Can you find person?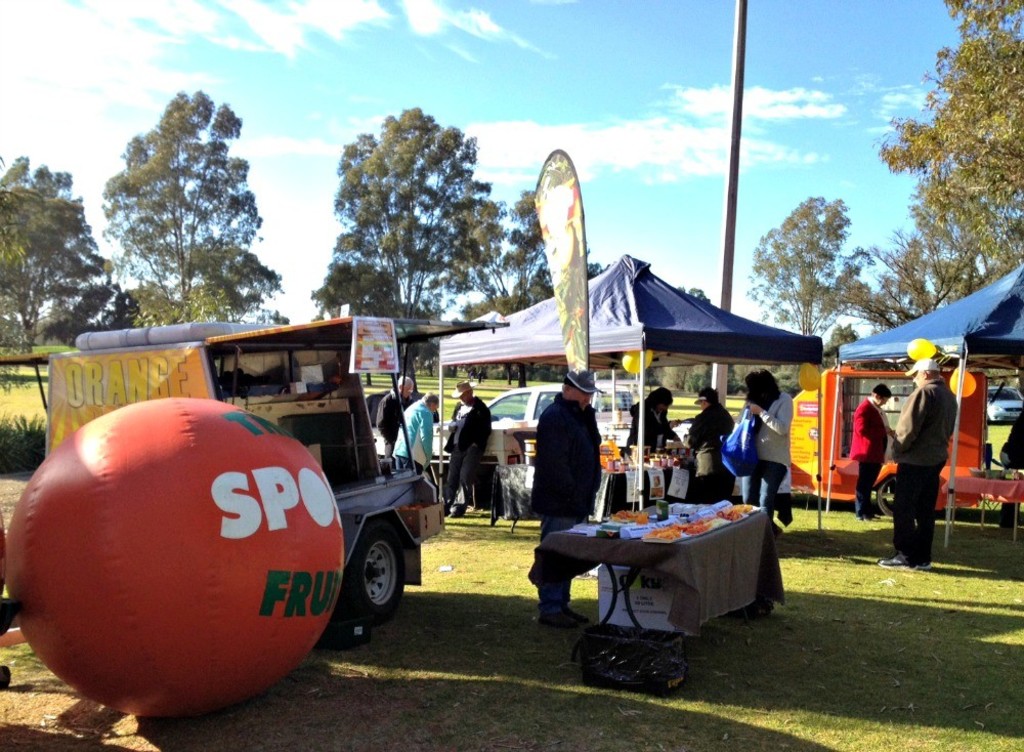
Yes, bounding box: [436, 375, 506, 516].
